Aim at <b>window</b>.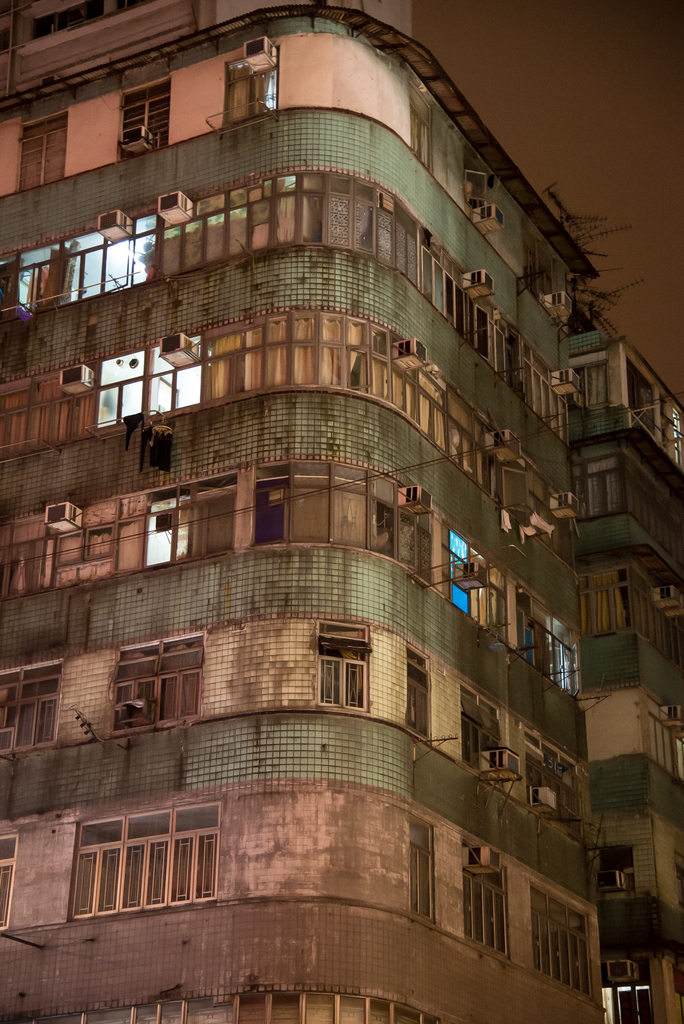
Aimed at (x1=115, y1=634, x2=204, y2=730).
